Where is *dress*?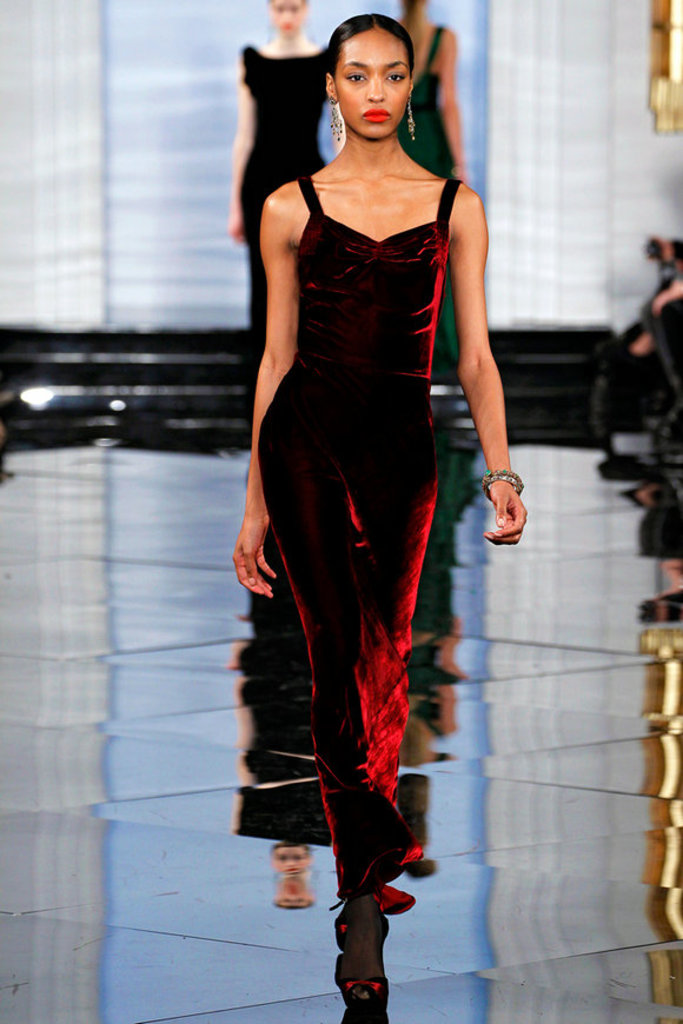
bbox(254, 177, 460, 895).
